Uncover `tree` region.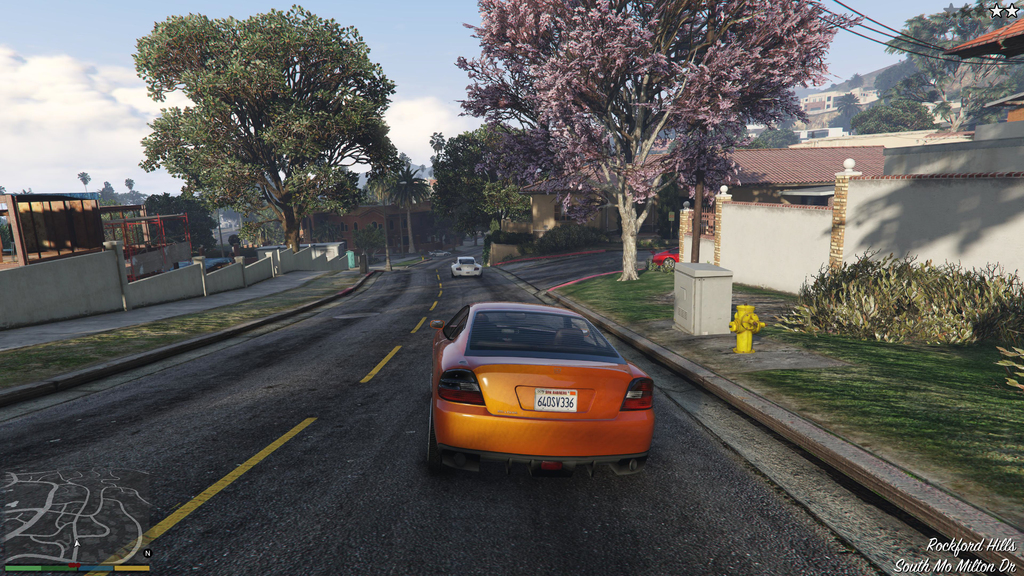
Uncovered: Rect(883, 0, 1023, 134).
